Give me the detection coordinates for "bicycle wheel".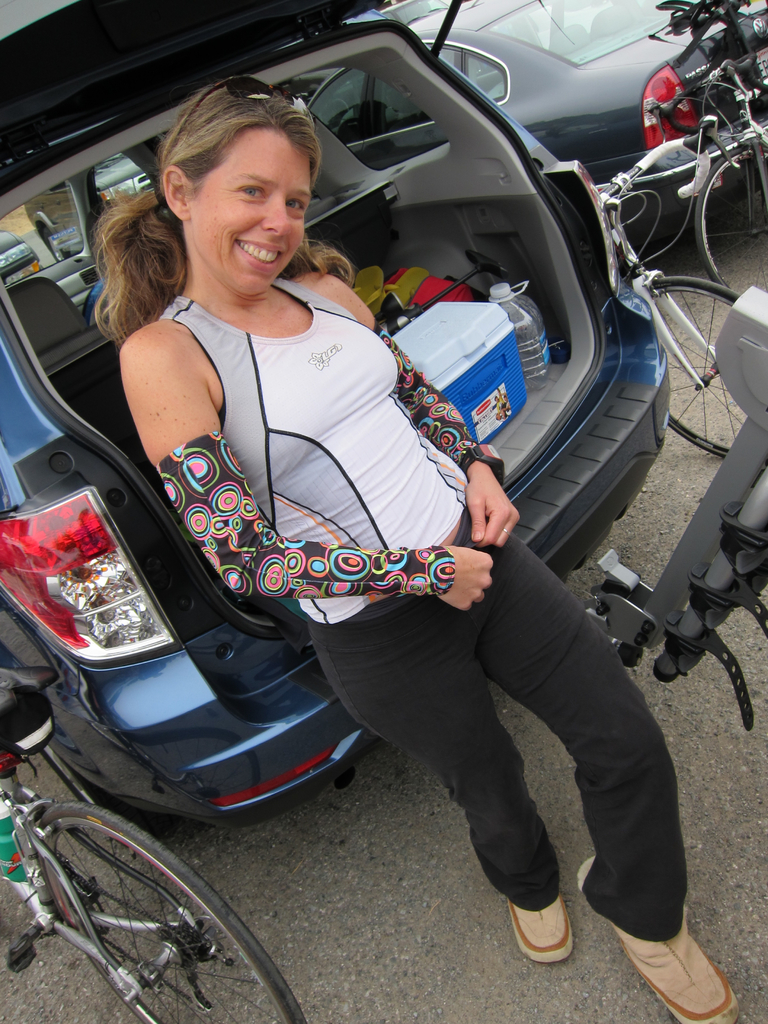
(left=44, top=836, right=292, bottom=1006).
